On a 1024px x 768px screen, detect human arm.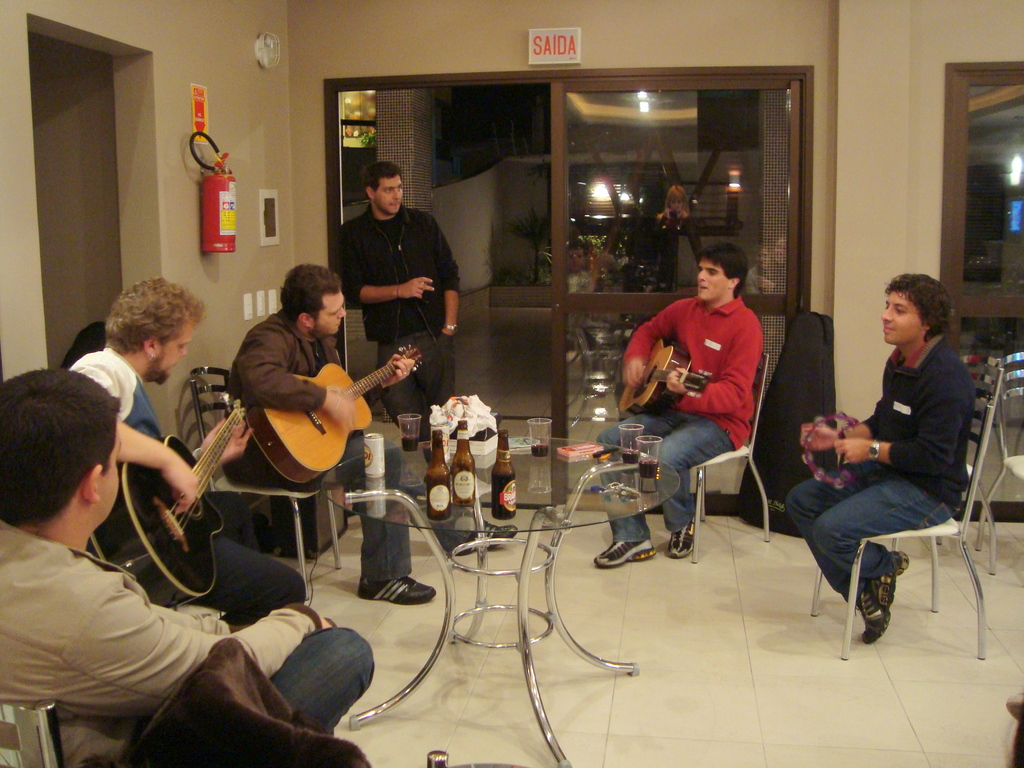
338/225/435/304.
